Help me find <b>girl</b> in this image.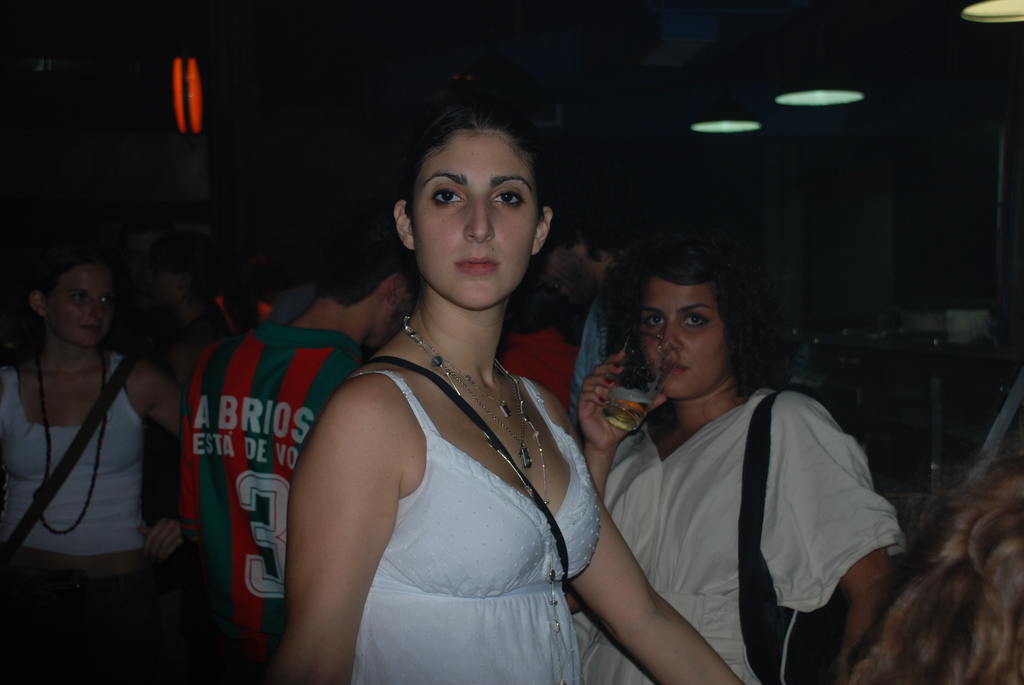
Found it: bbox(566, 225, 902, 684).
